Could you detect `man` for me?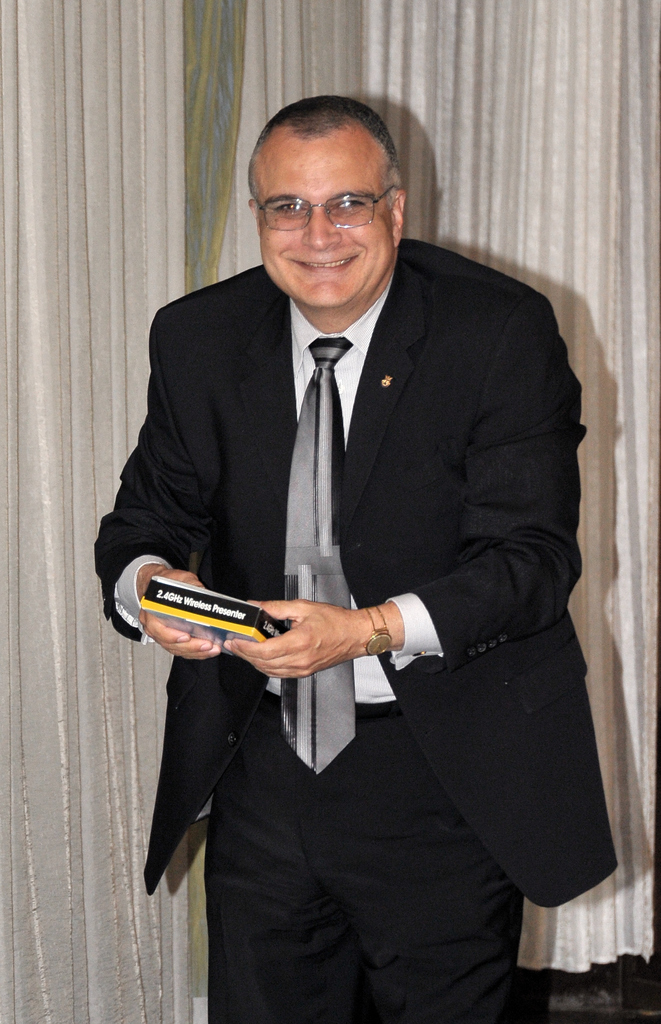
Detection result: bbox=(102, 97, 599, 950).
